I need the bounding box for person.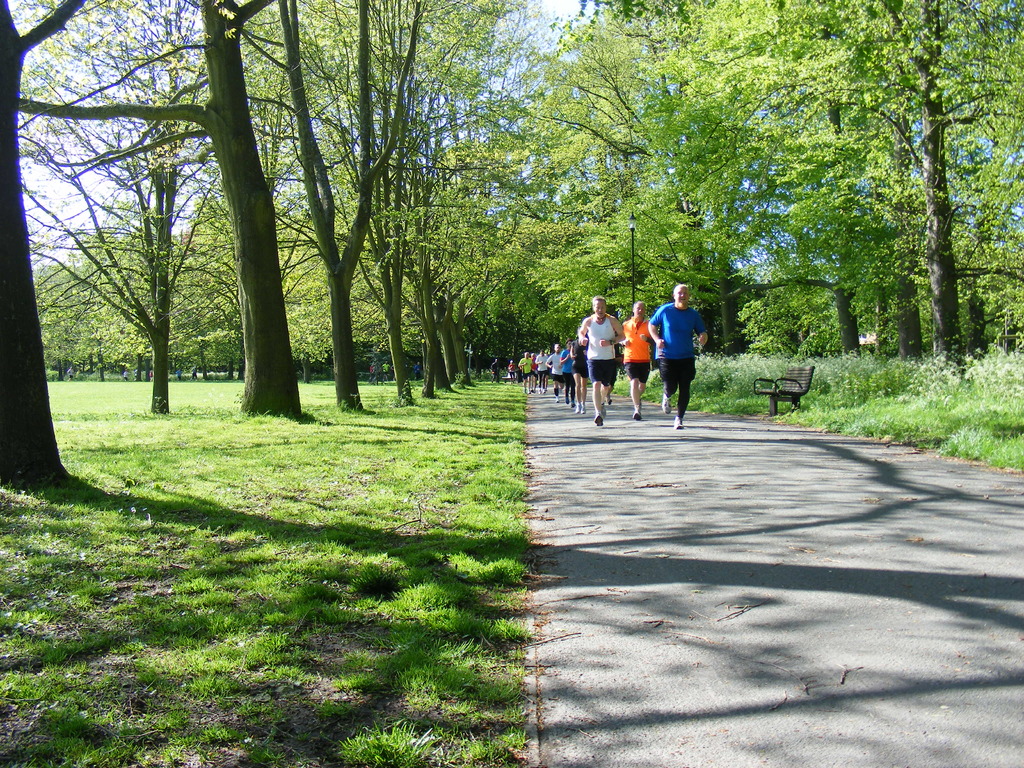
Here it is: rect(520, 346, 532, 394).
